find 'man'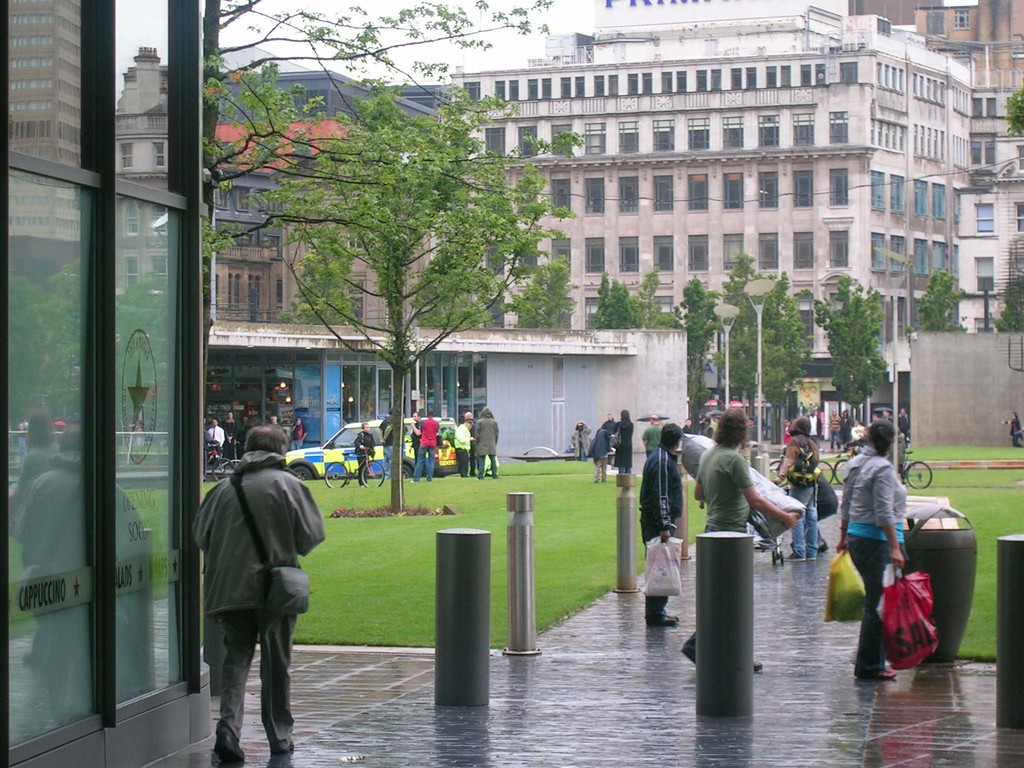
bbox=(206, 412, 223, 443)
